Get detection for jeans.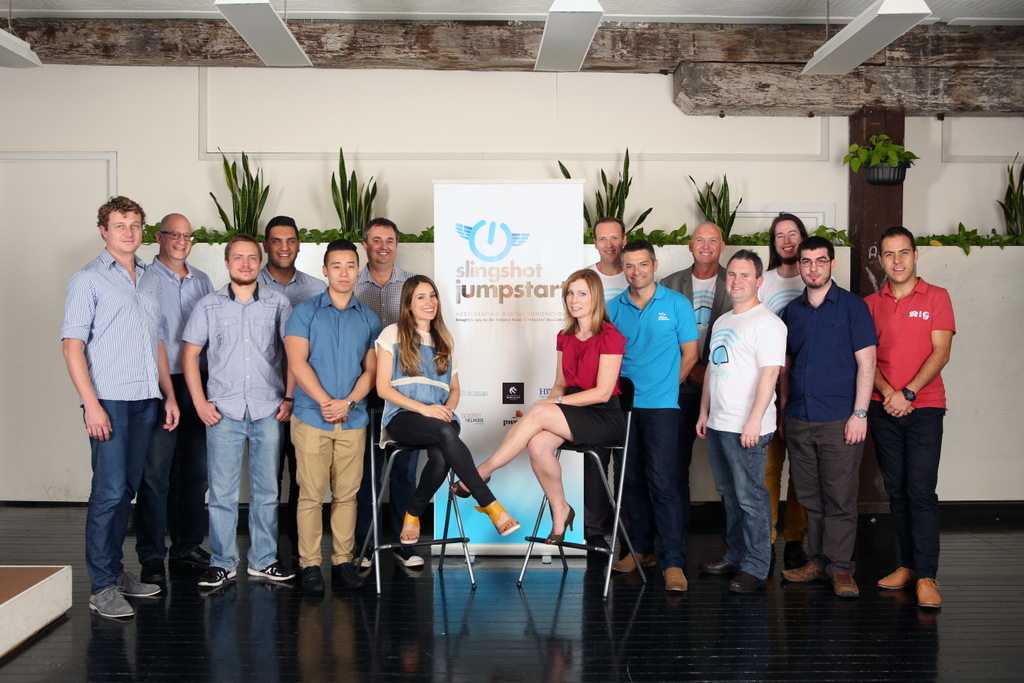
Detection: 680/387/706/530.
